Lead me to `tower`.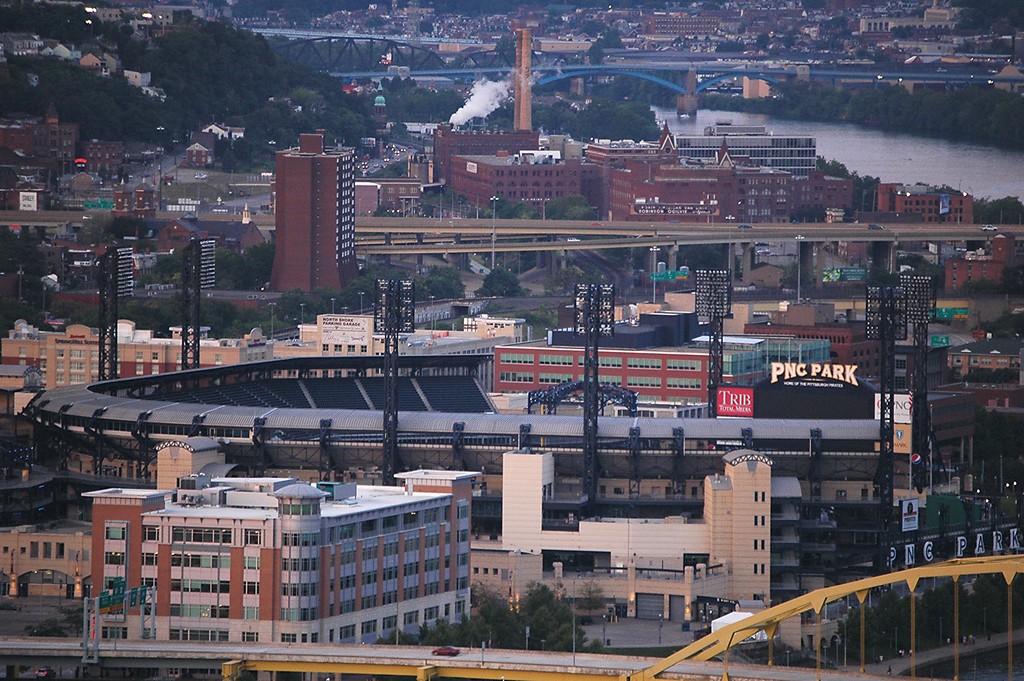
Lead to crop(267, 135, 360, 296).
